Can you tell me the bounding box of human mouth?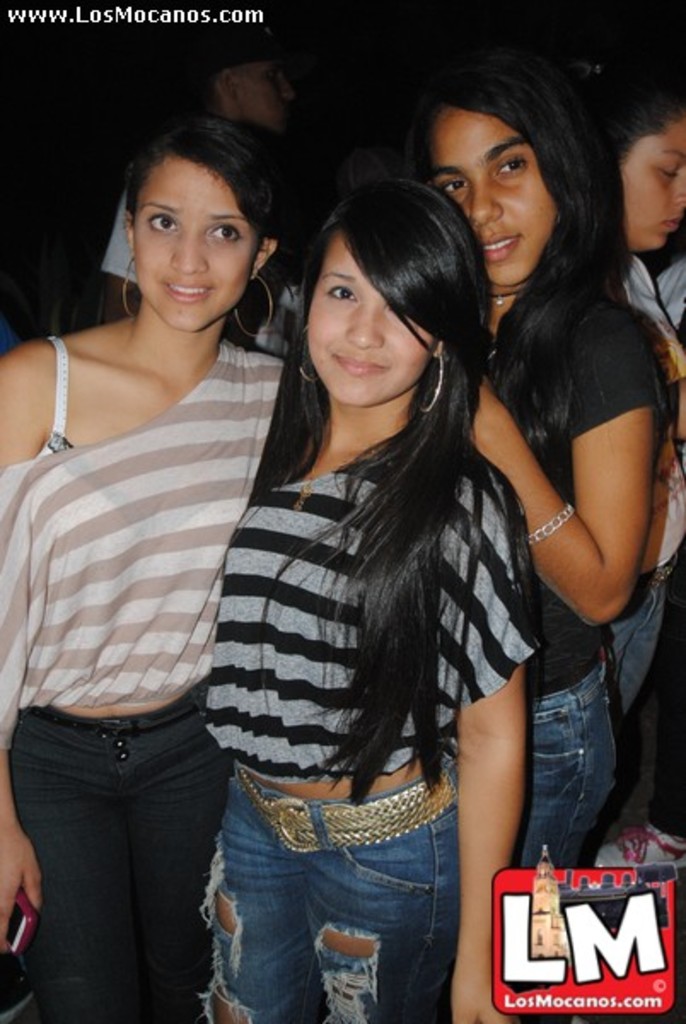
164, 285, 215, 311.
